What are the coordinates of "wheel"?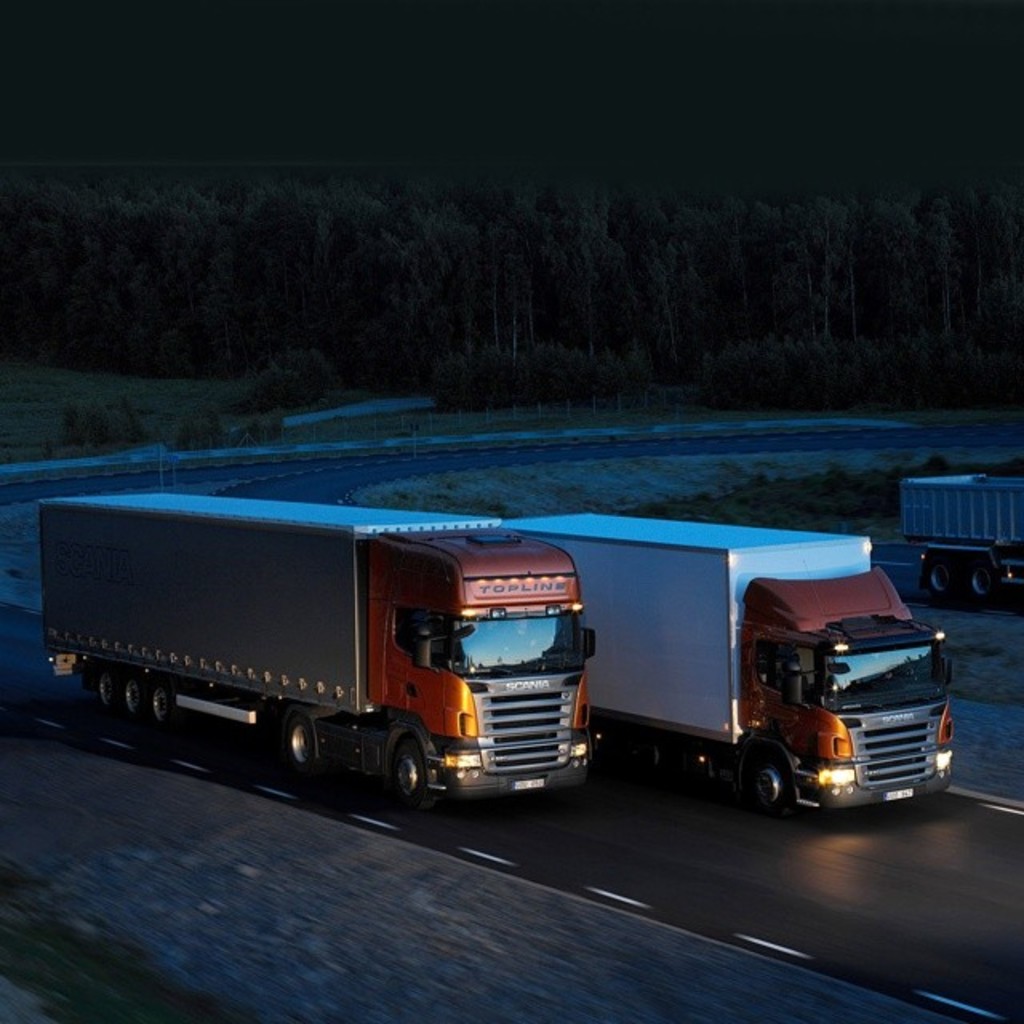
x1=397 y1=747 x2=443 y2=814.
